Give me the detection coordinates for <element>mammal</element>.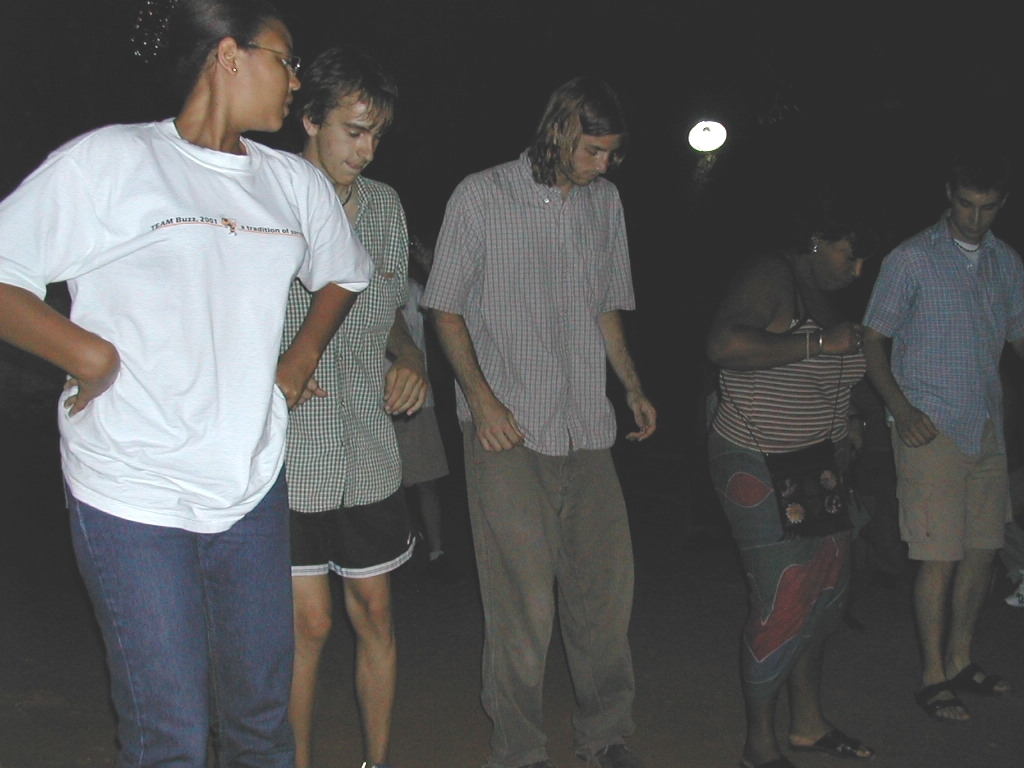
[380, 257, 446, 578].
